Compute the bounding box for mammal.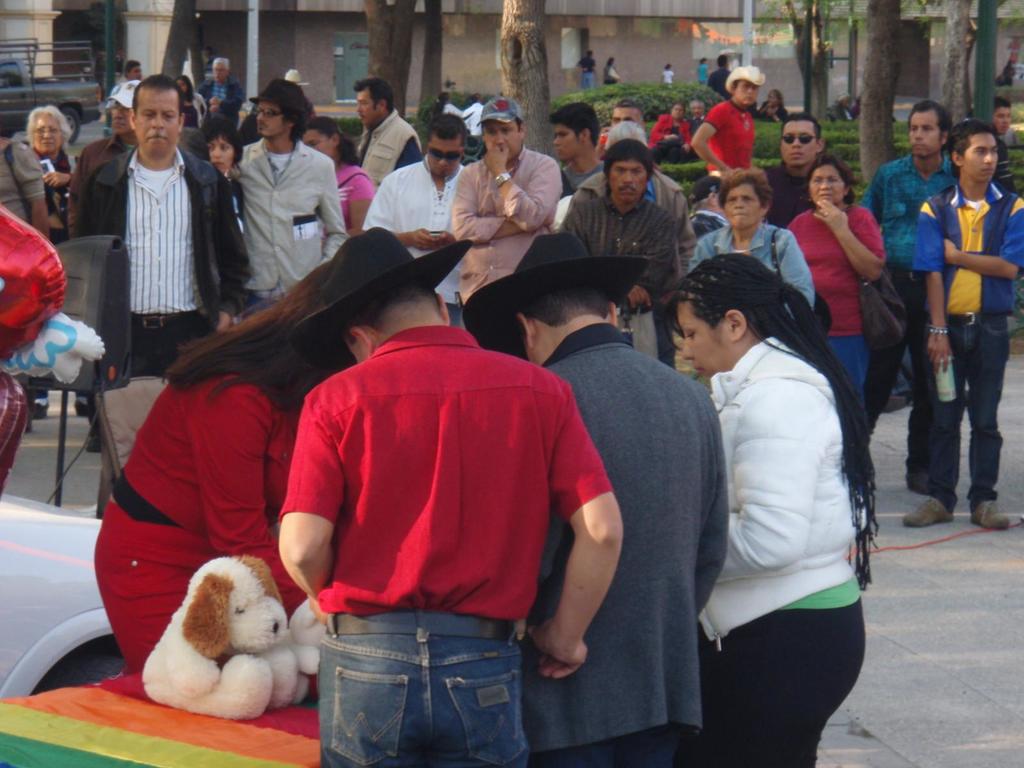
{"left": 20, "top": 104, "right": 90, "bottom": 420}.
